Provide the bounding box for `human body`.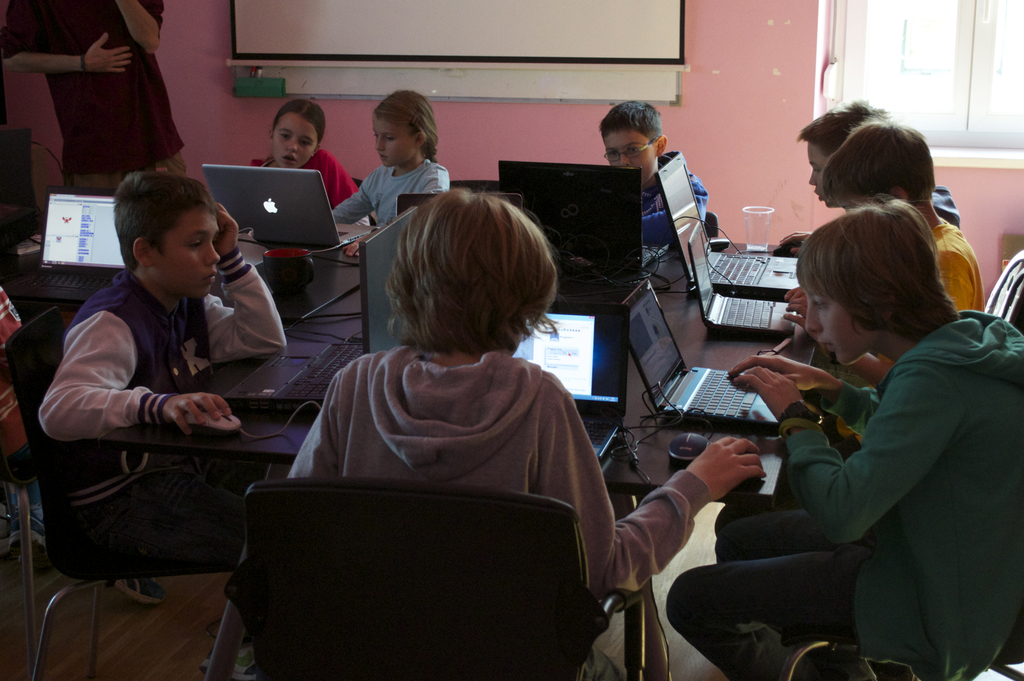
BBox(333, 161, 457, 259).
